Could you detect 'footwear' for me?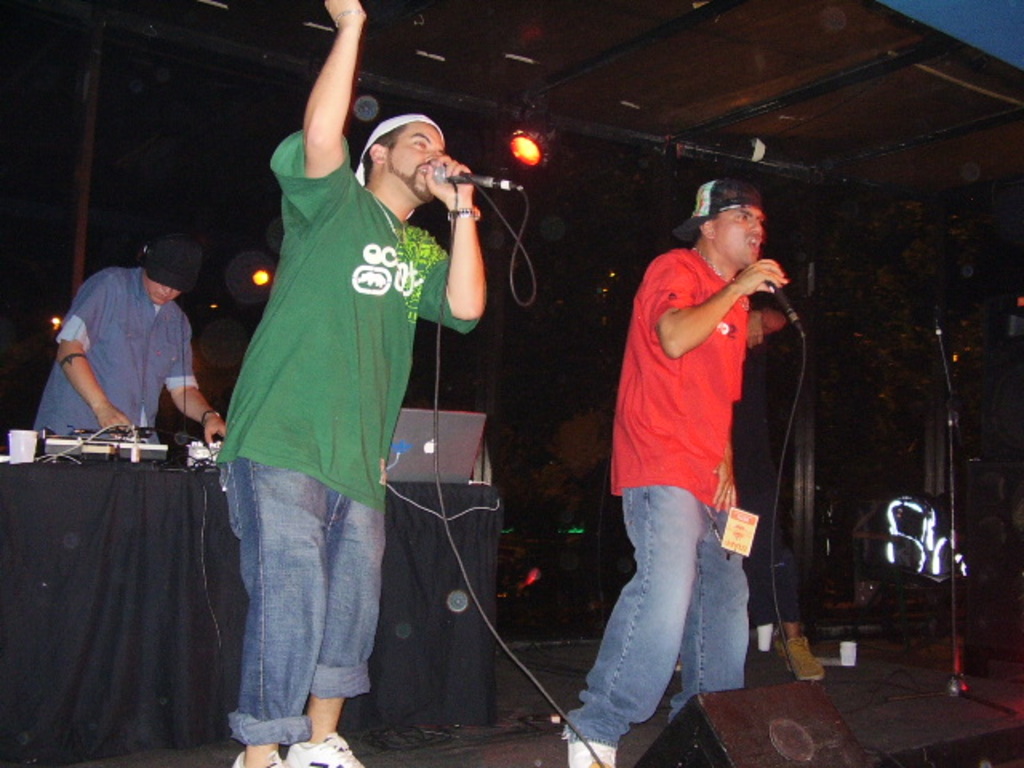
Detection result: x1=565 y1=730 x2=621 y2=766.
